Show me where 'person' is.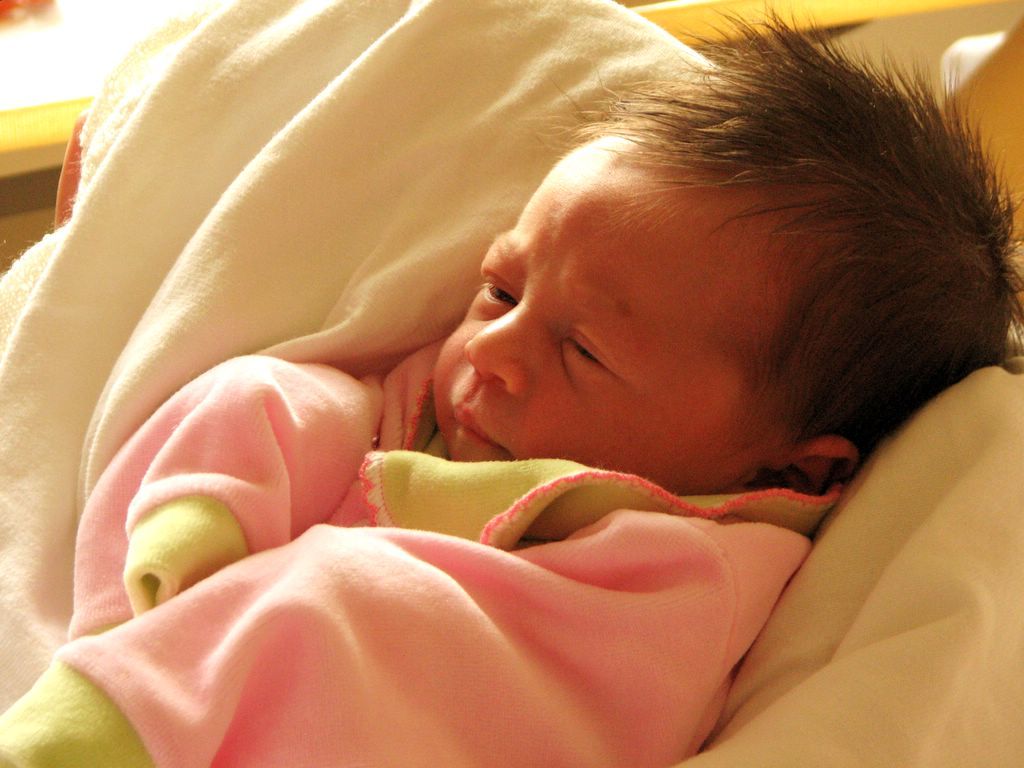
'person' is at select_region(37, 15, 1023, 743).
